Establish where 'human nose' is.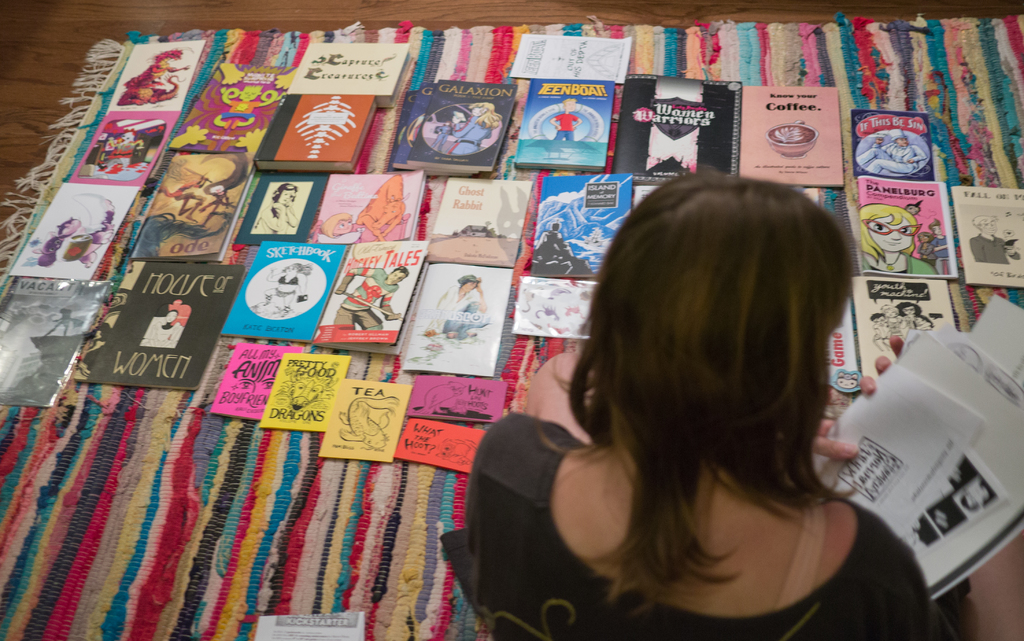
Established at x1=891, y1=232, x2=900, y2=238.
